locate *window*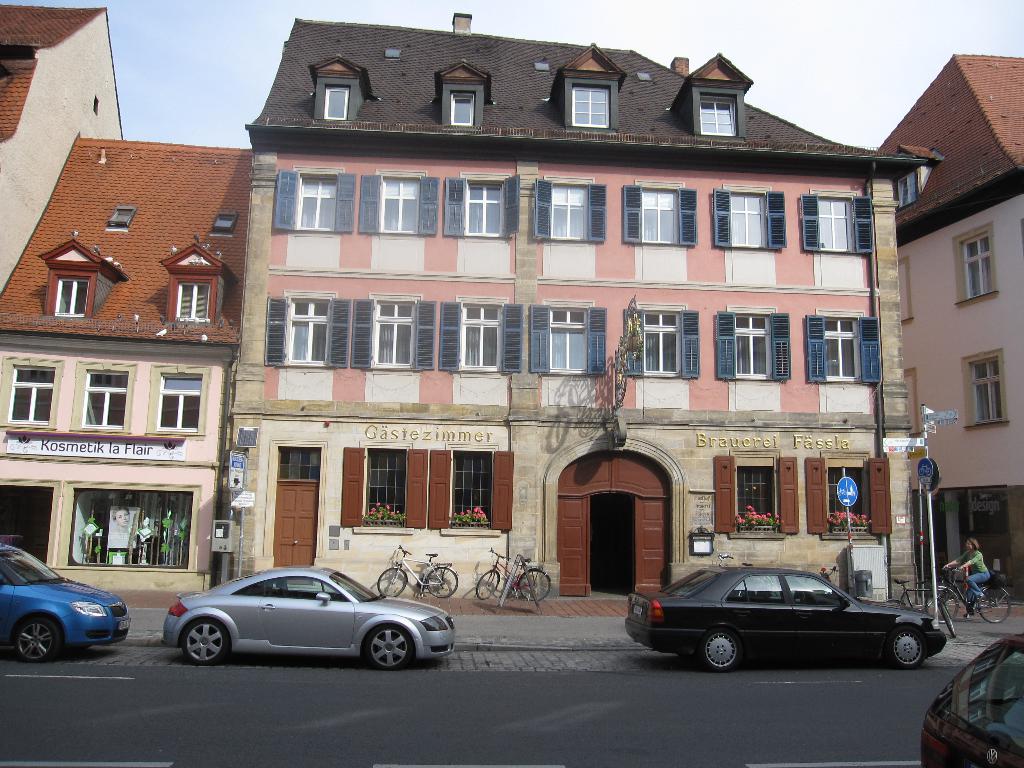
select_region(278, 446, 321, 481)
